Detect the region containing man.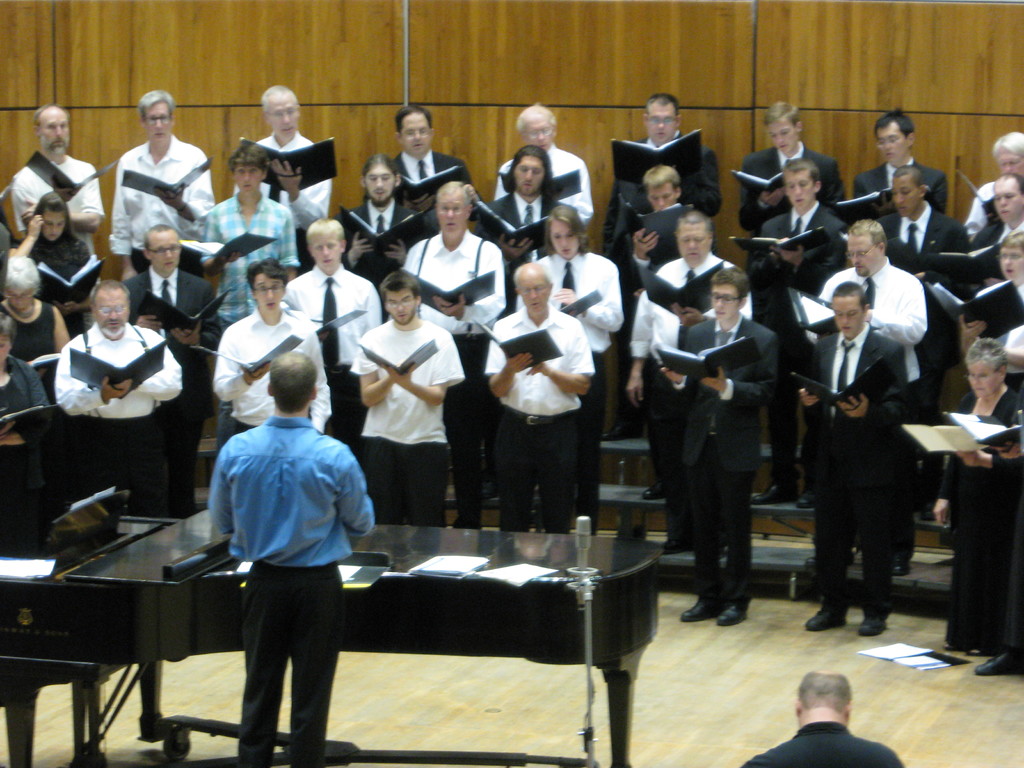
<bbox>388, 102, 474, 239</bbox>.
